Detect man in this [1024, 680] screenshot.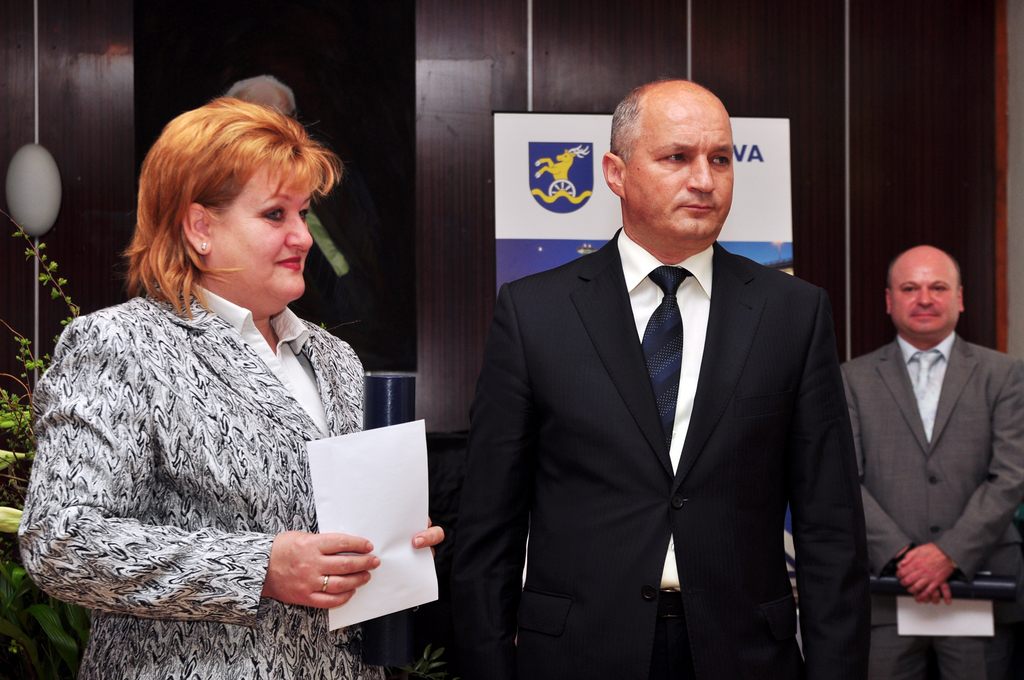
Detection: x1=836, y1=221, x2=1016, y2=650.
